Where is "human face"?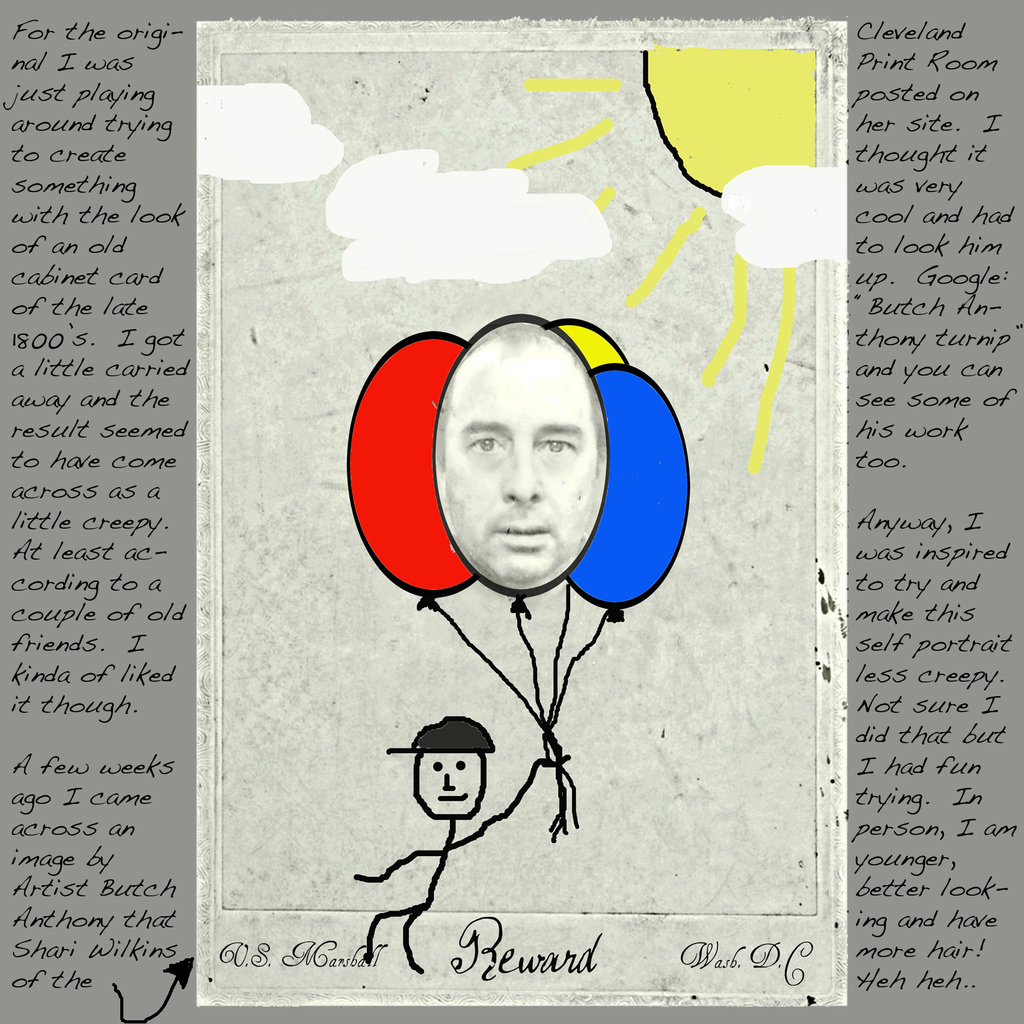
424:337:607:582.
